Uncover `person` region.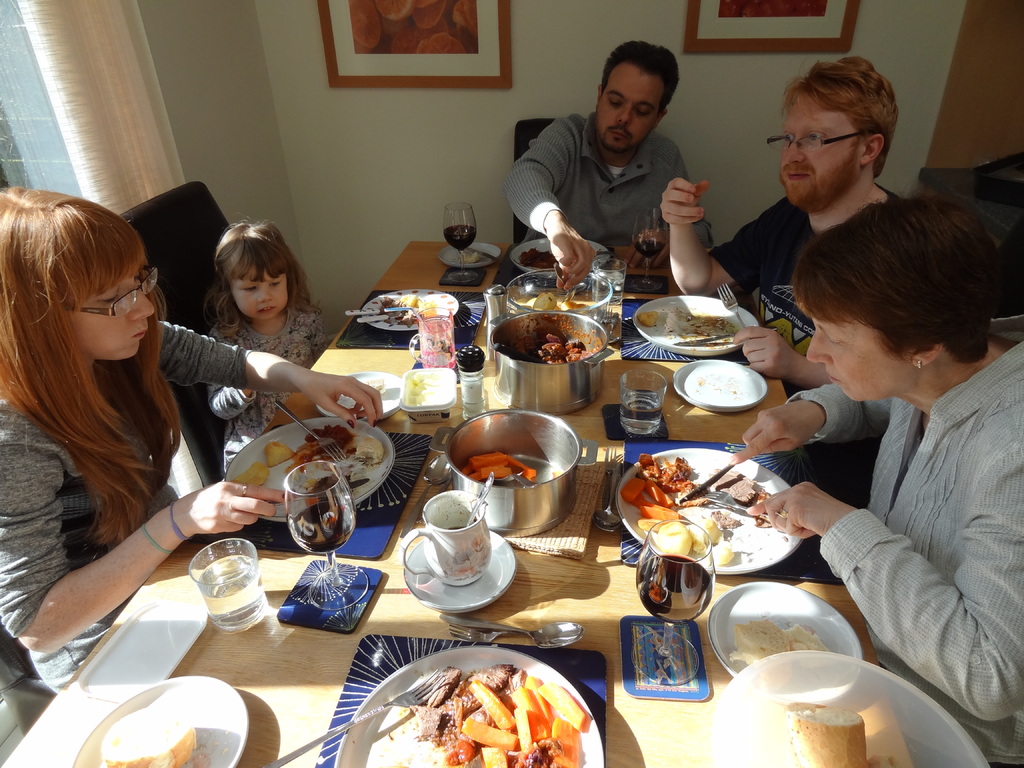
Uncovered: 207 216 333 479.
